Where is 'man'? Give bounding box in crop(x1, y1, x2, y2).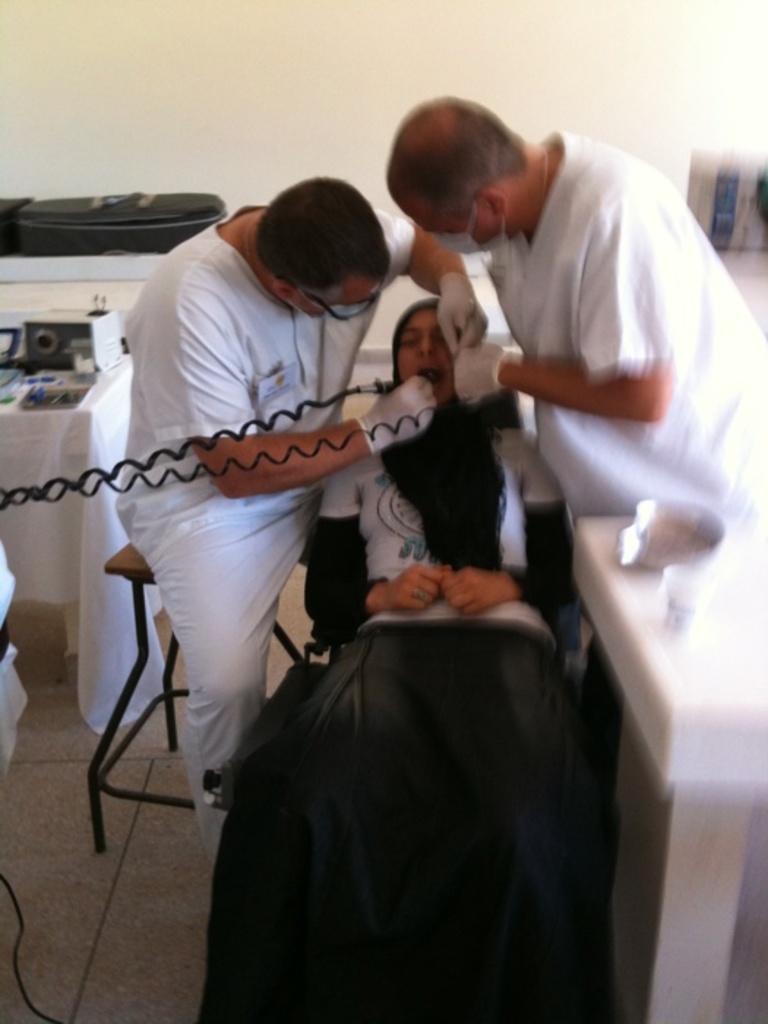
crop(301, 294, 572, 1023).
